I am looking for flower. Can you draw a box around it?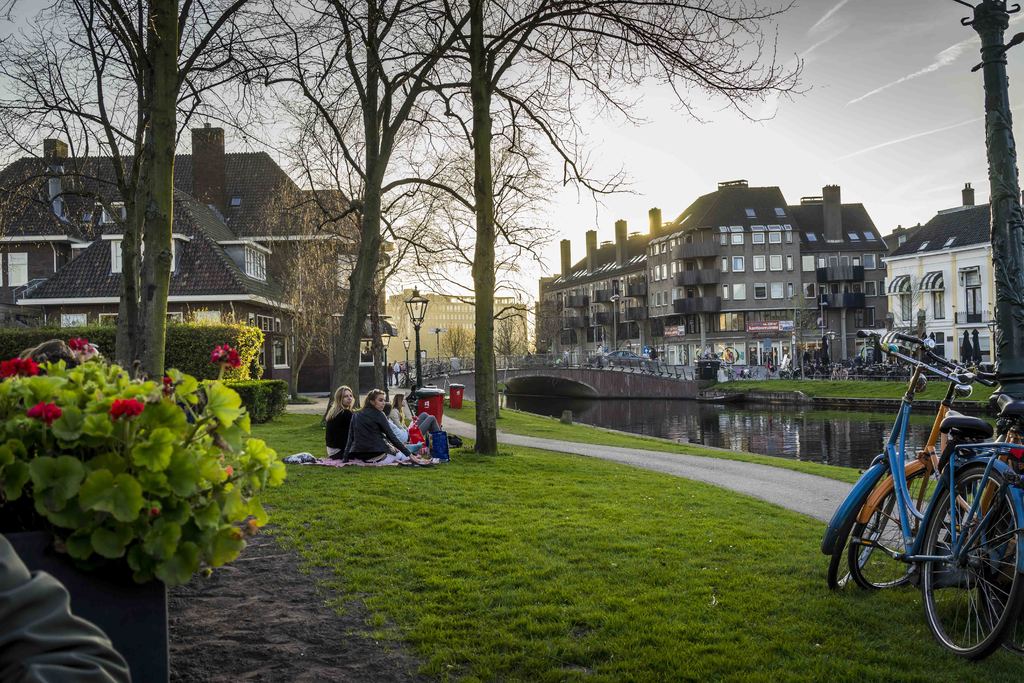
Sure, the bounding box is locate(212, 342, 243, 367).
